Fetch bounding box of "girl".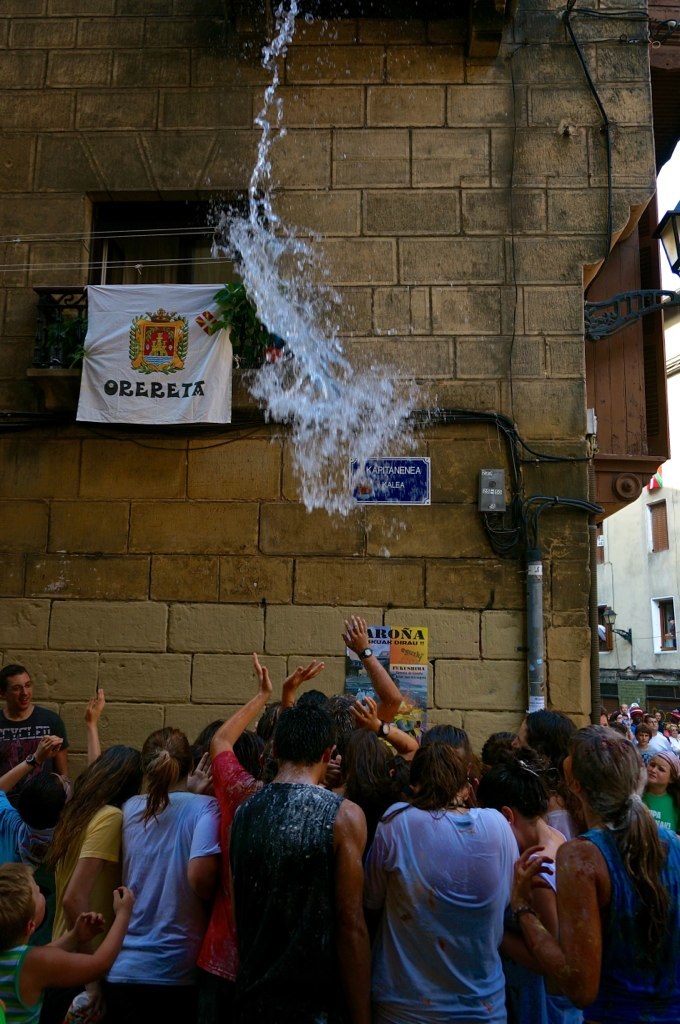
Bbox: rect(38, 744, 146, 1019).
